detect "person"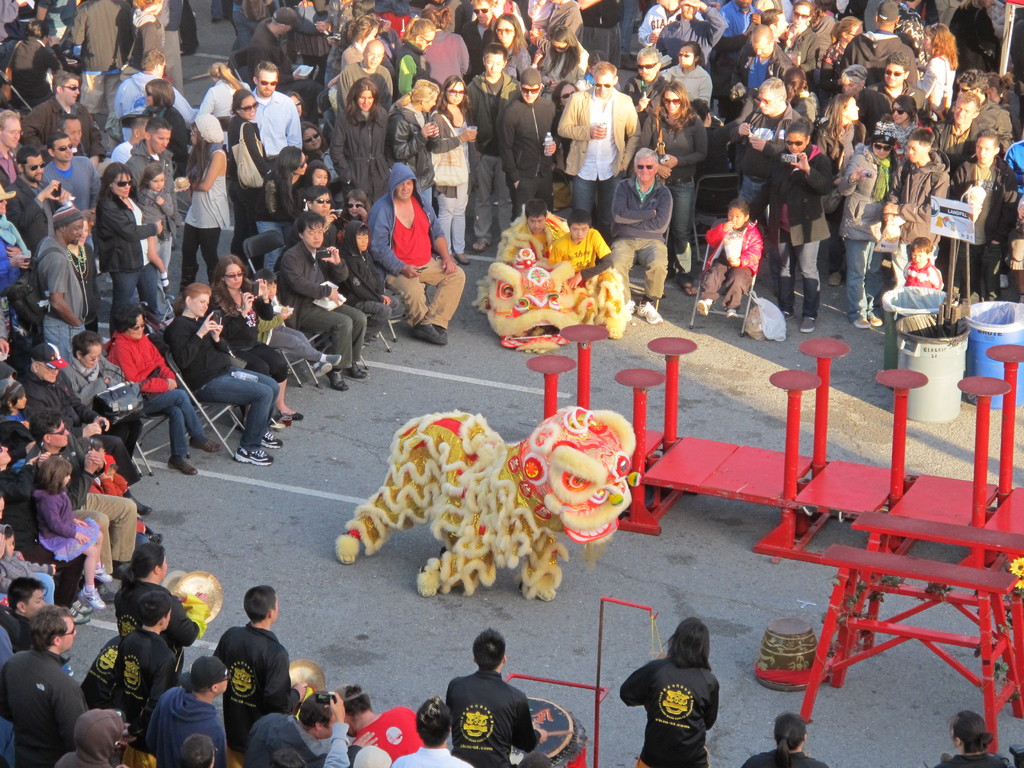
x1=931 y1=708 x2=1023 y2=767
